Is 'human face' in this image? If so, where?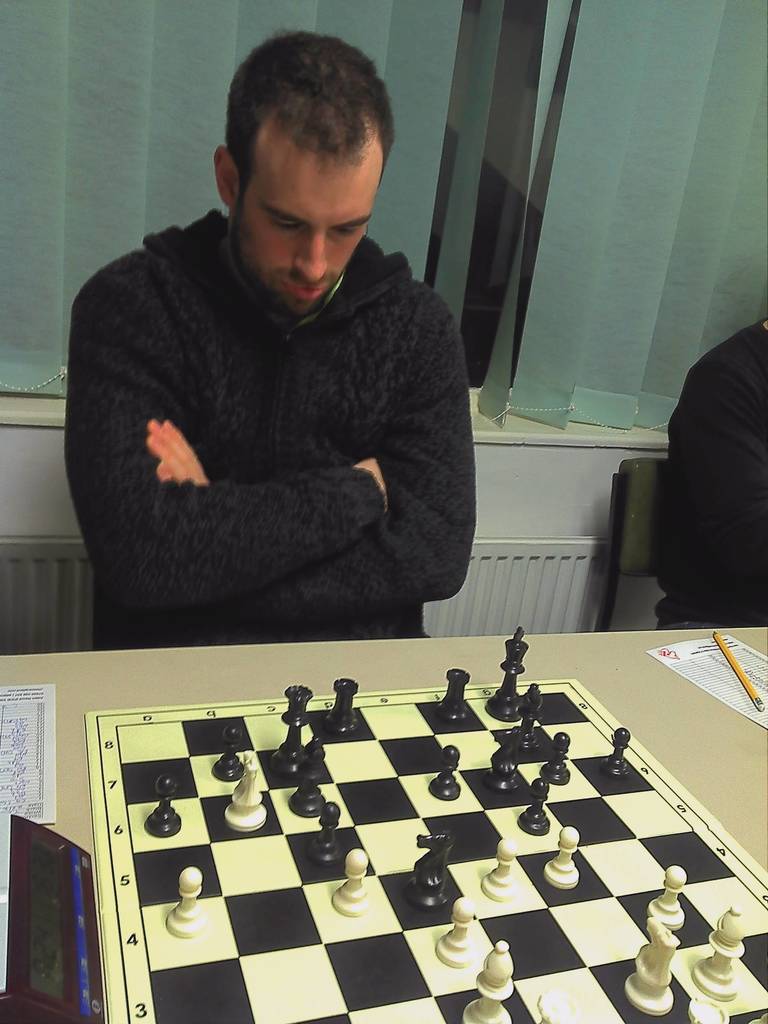
Yes, at x1=236 y1=108 x2=381 y2=309.
